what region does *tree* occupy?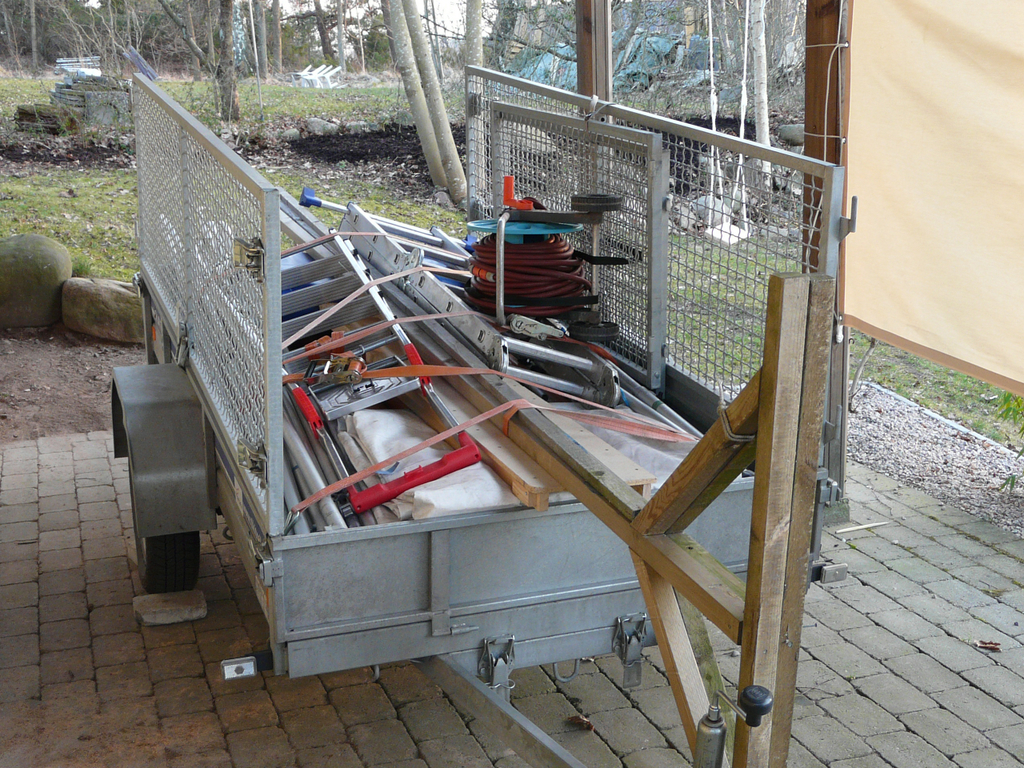
Rect(10, 0, 55, 73).
